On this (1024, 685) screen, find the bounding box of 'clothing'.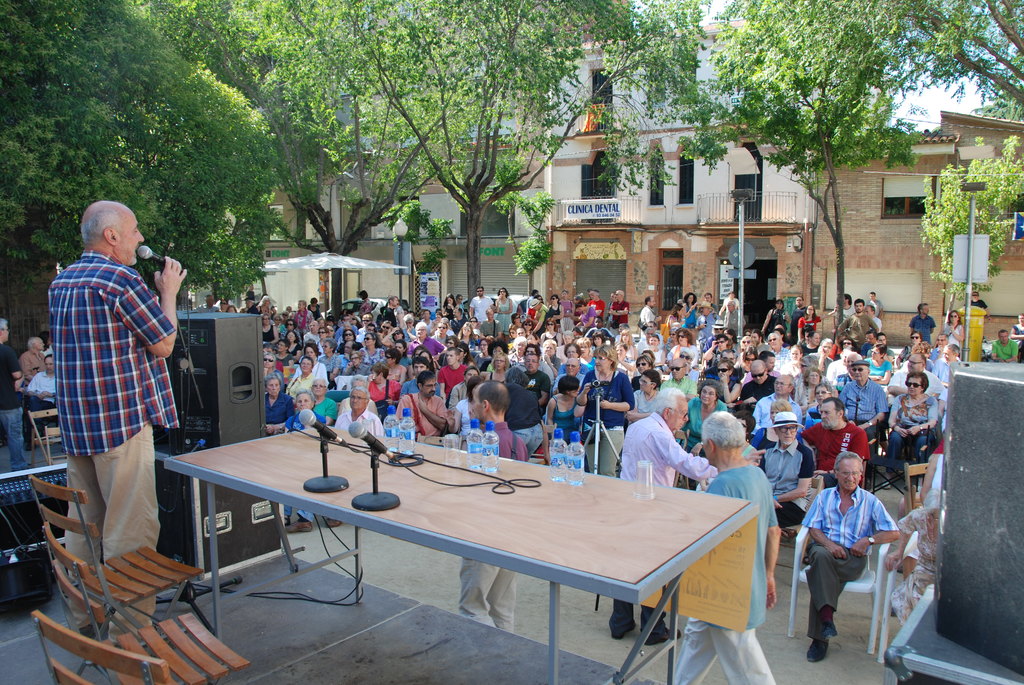
Bounding box: l=436, t=361, r=463, b=392.
